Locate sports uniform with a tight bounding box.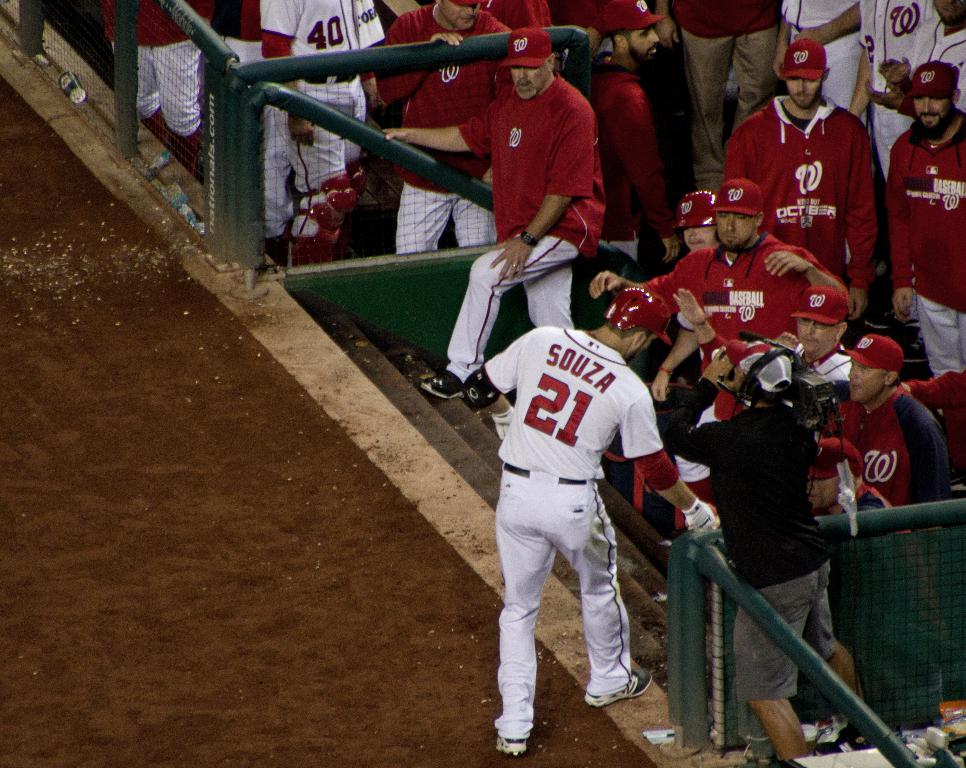
BBox(371, 0, 523, 254).
